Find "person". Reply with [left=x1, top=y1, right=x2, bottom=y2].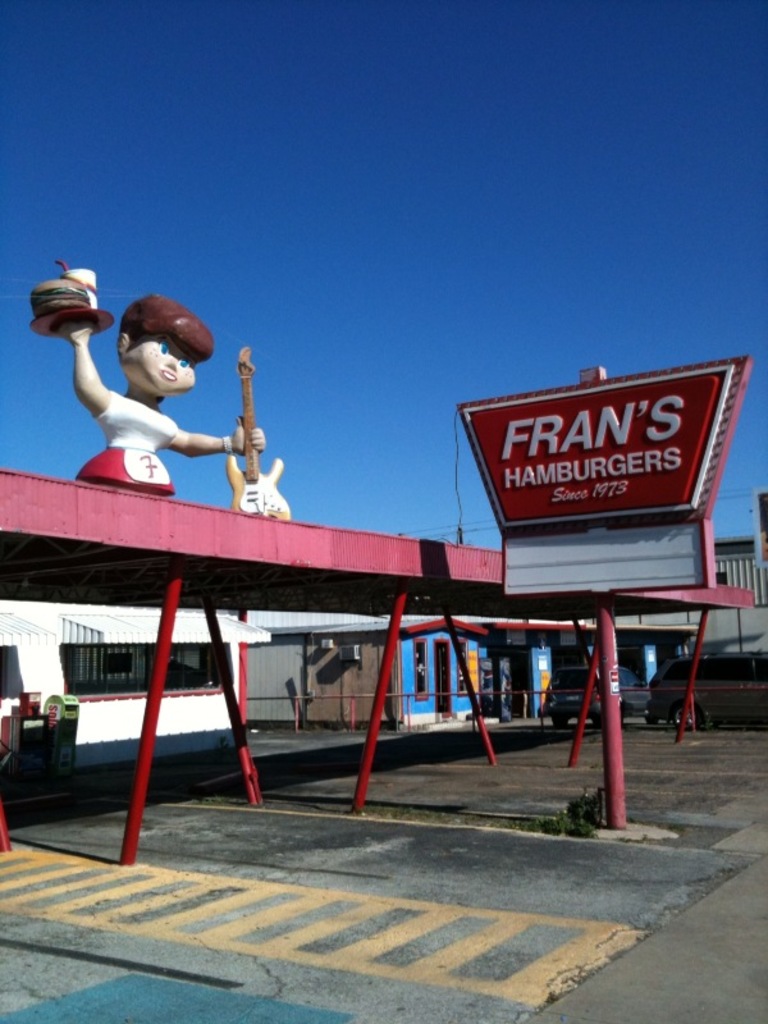
[left=60, top=289, right=261, bottom=494].
